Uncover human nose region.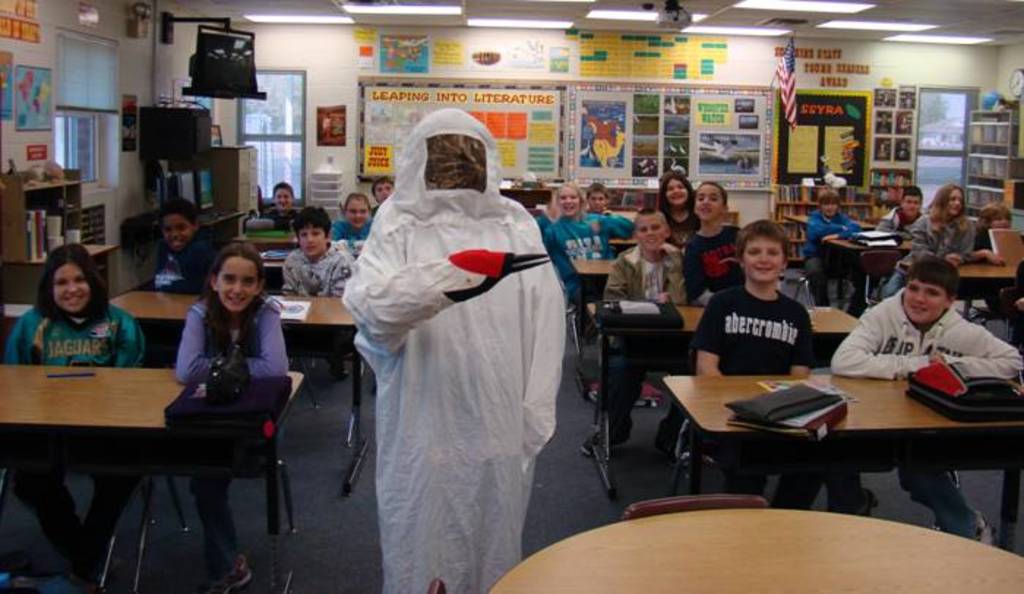
Uncovered: box(281, 193, 287, 208).
